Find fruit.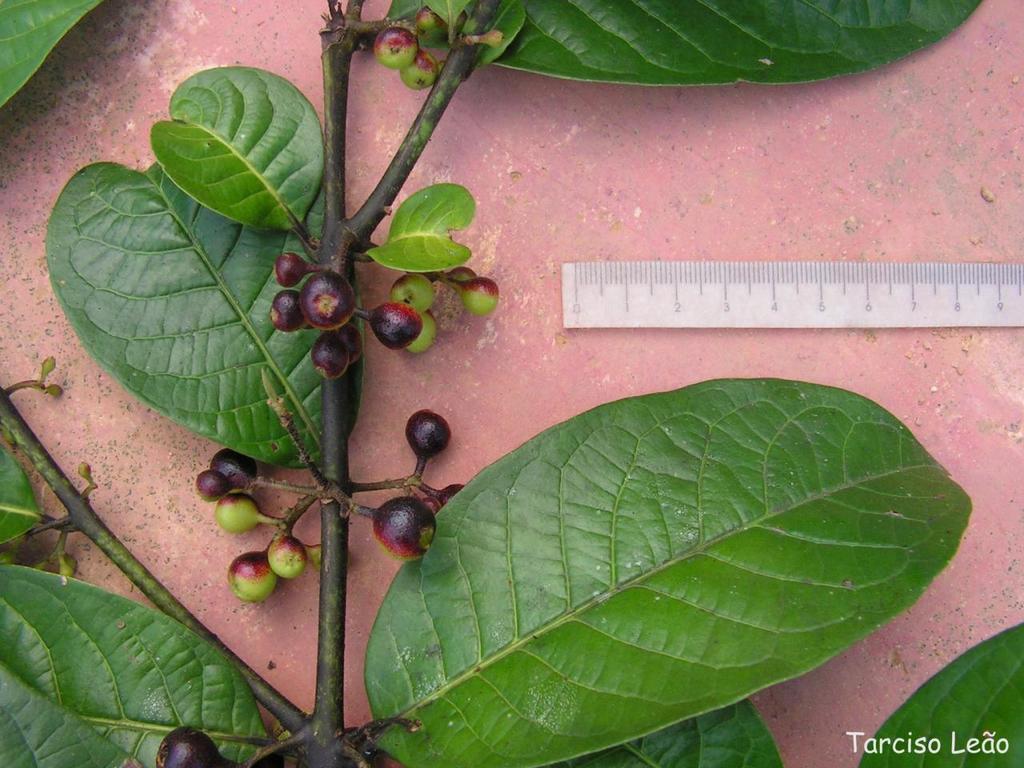
371 301 426 349.
